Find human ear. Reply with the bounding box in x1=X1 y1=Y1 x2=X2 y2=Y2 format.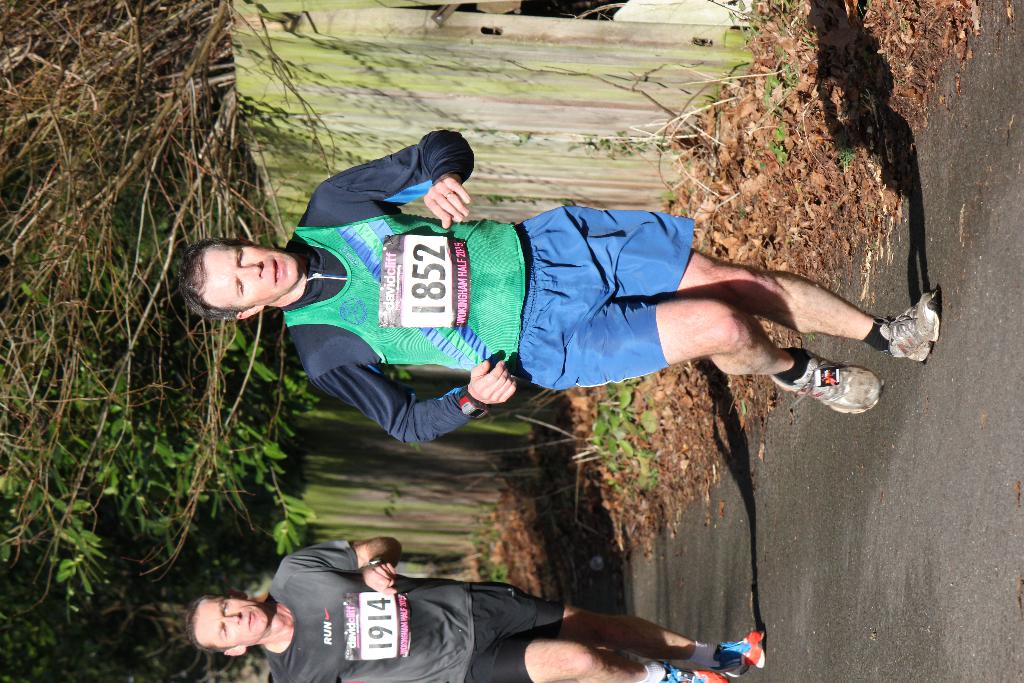
x1=223 y1=646 x2=246 y2=657.
